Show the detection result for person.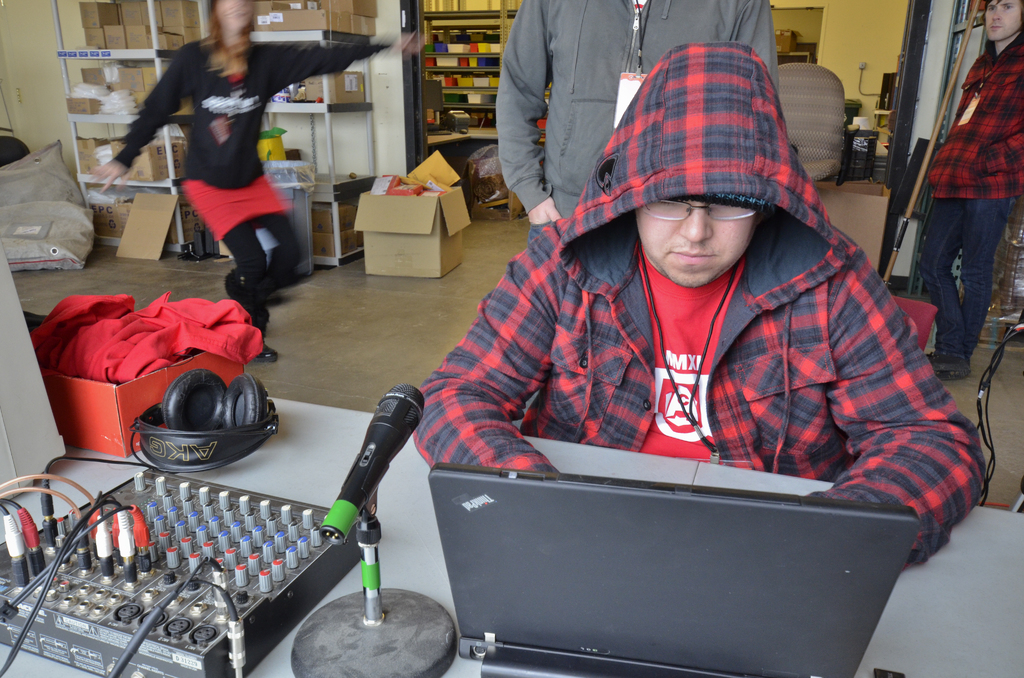
Rect(86, 0, 426, 364).
